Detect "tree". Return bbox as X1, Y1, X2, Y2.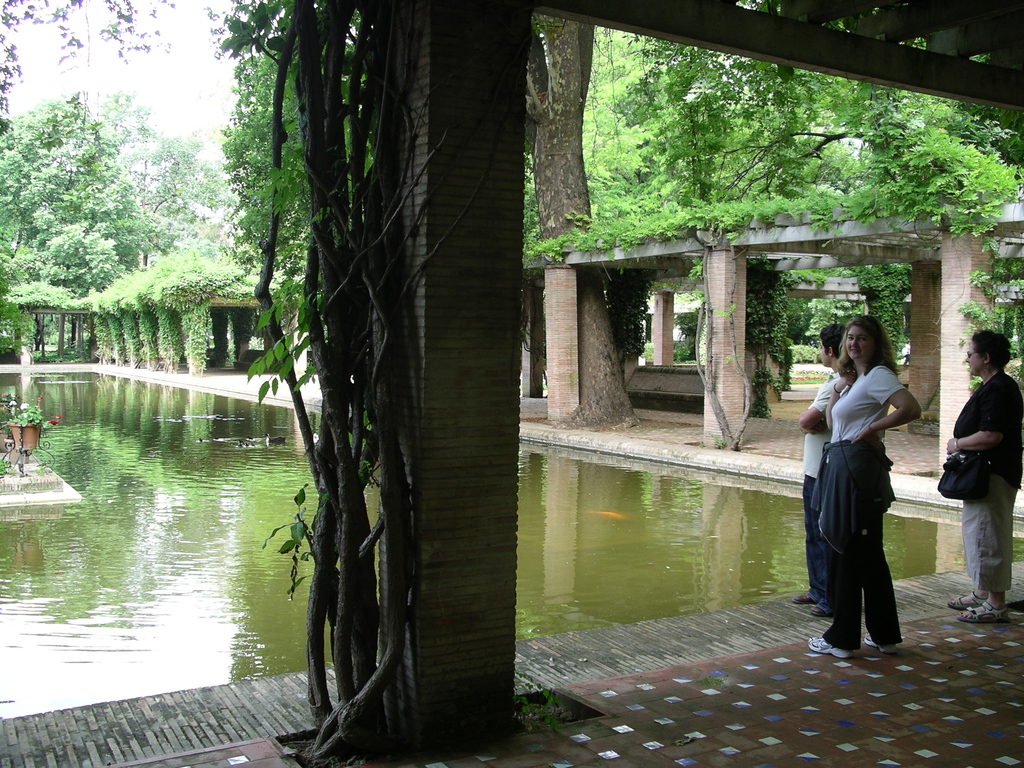
531, 26, 669, 298.
